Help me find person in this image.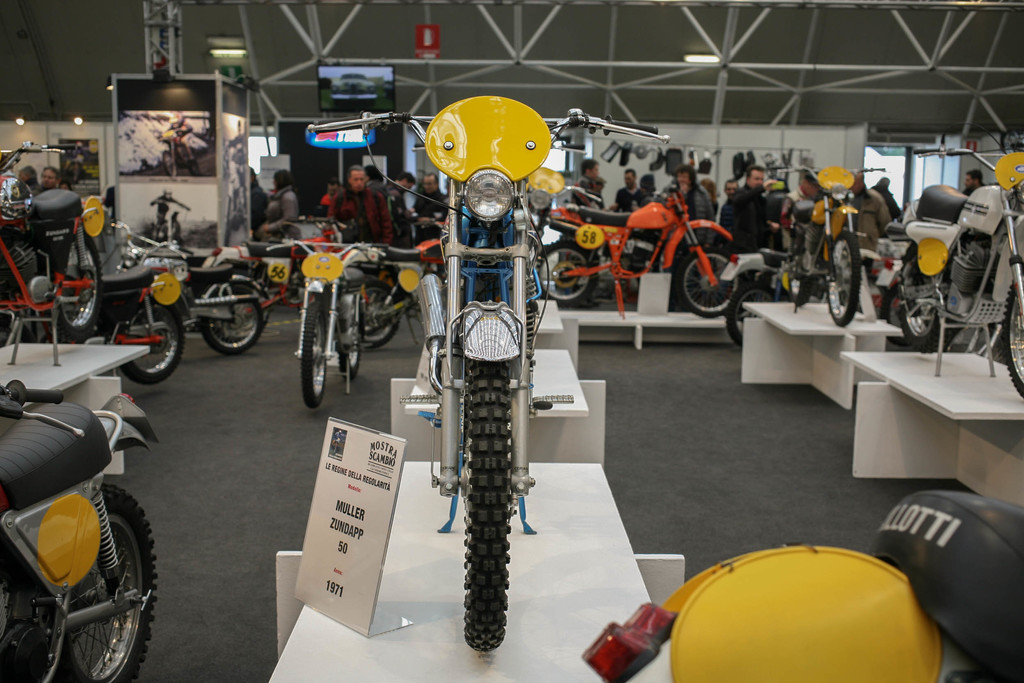
Found it: Rect(614, 176, 645, 214).
